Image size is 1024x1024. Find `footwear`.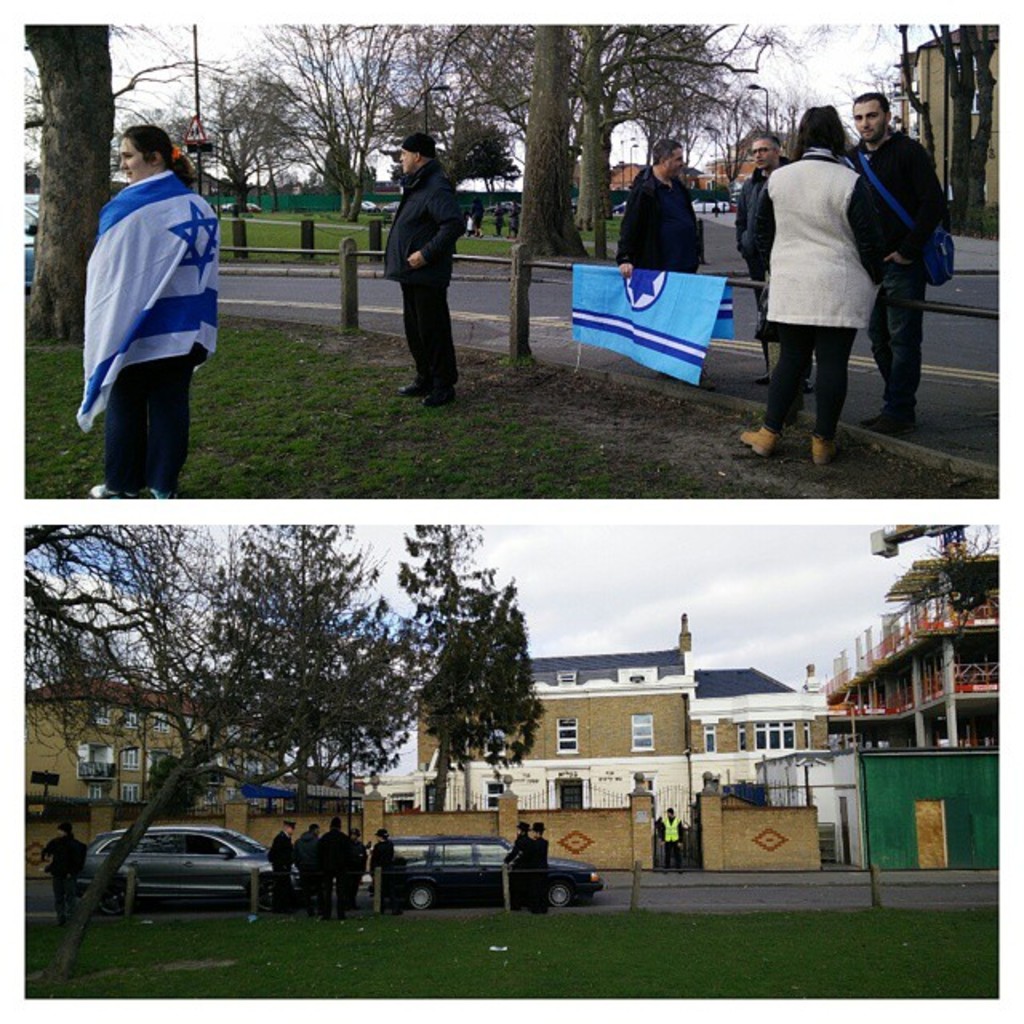
427:386:461:403.
